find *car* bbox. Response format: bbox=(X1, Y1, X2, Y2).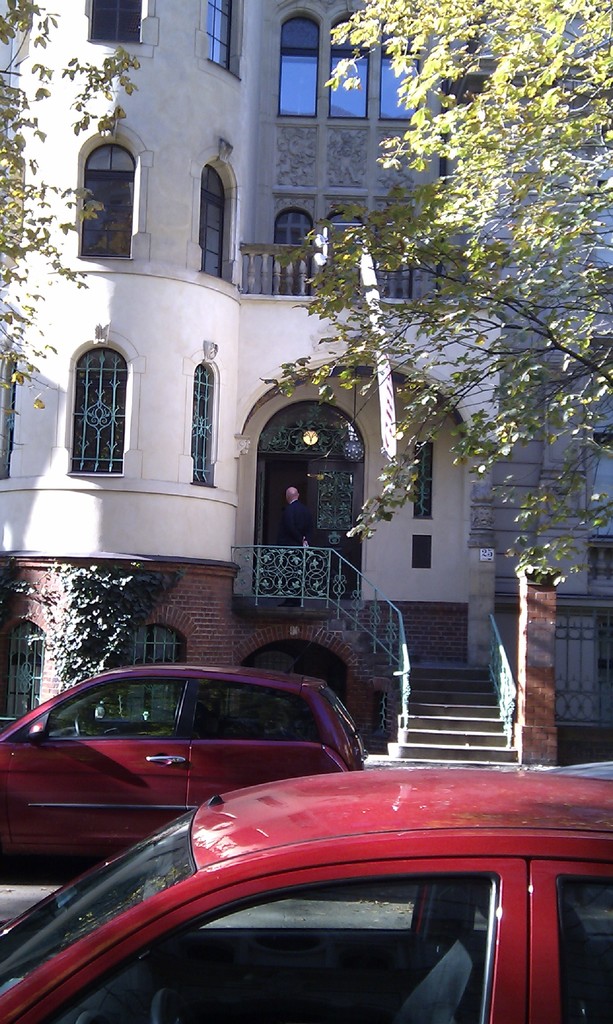
bbox=(0, 660, 363, 867).
